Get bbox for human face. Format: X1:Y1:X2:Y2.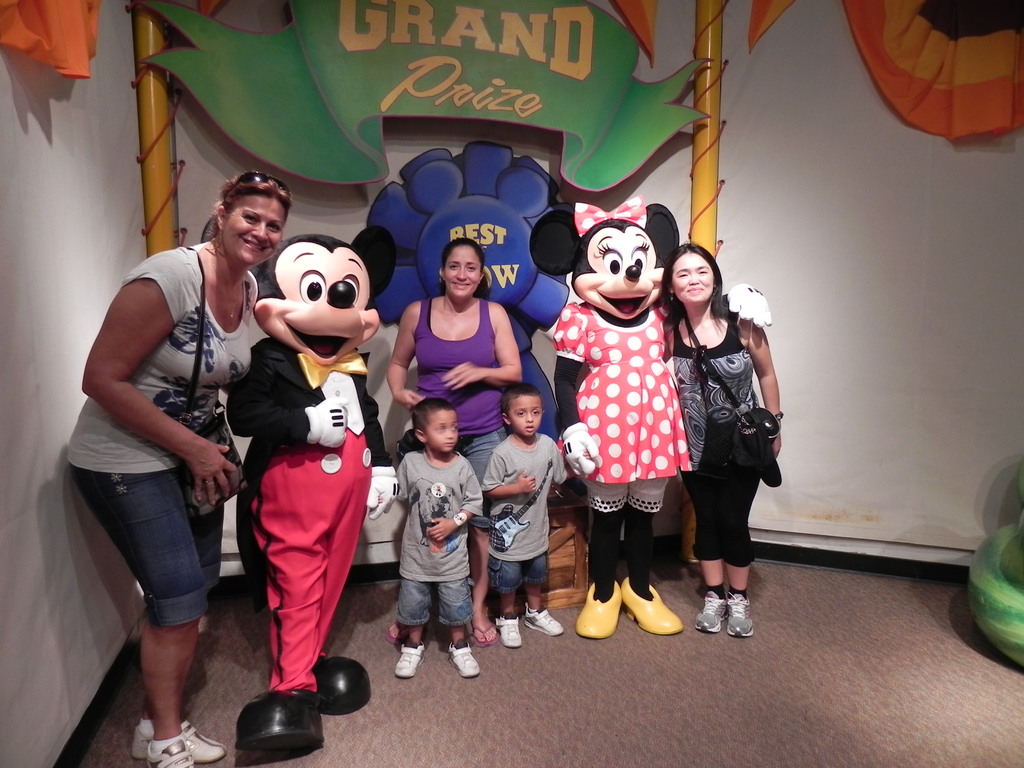
221:193:287:265.
